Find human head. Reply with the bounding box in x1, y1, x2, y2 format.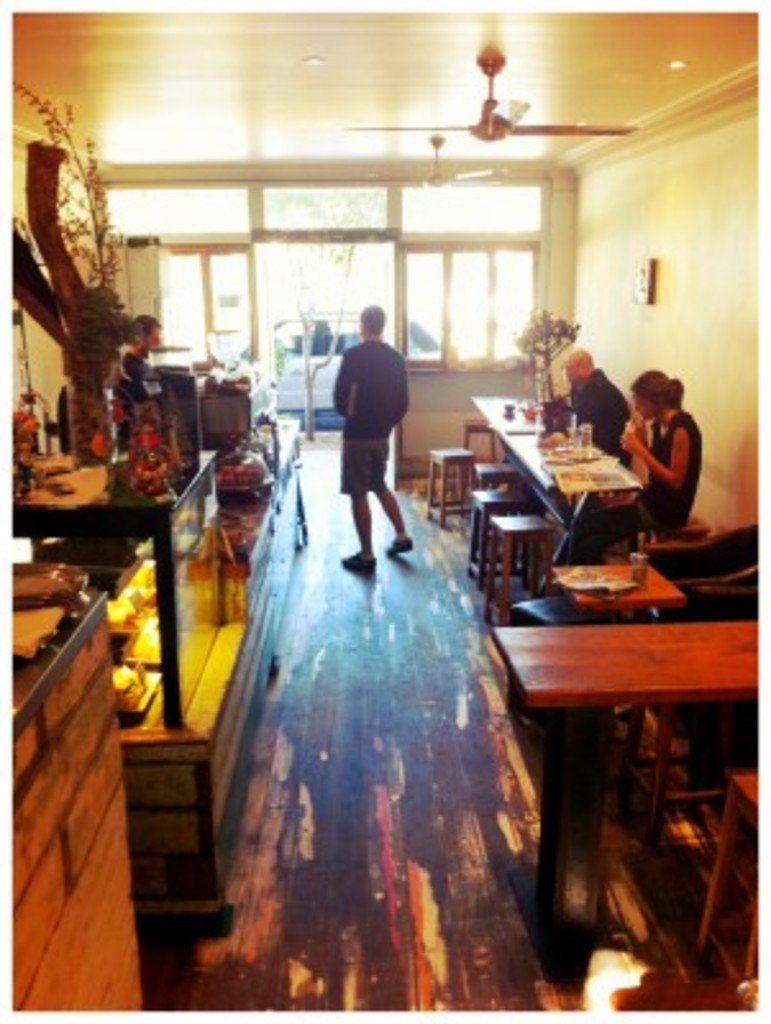
361, 307, 384, 338.
